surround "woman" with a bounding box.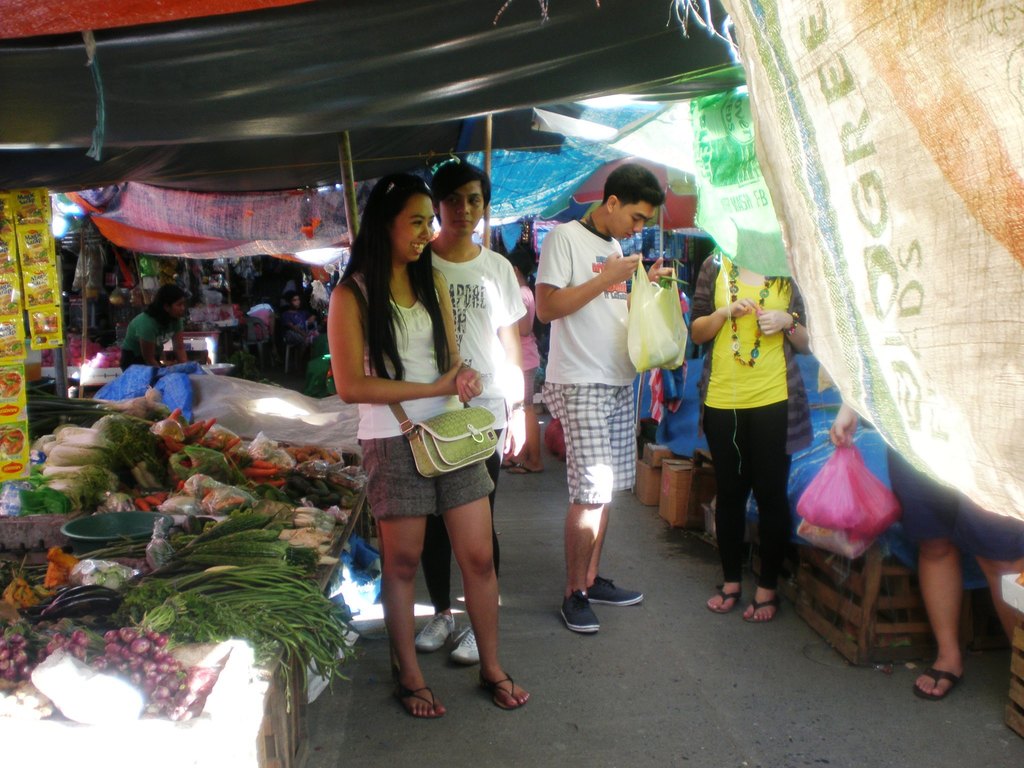
(109,275,199,365).
